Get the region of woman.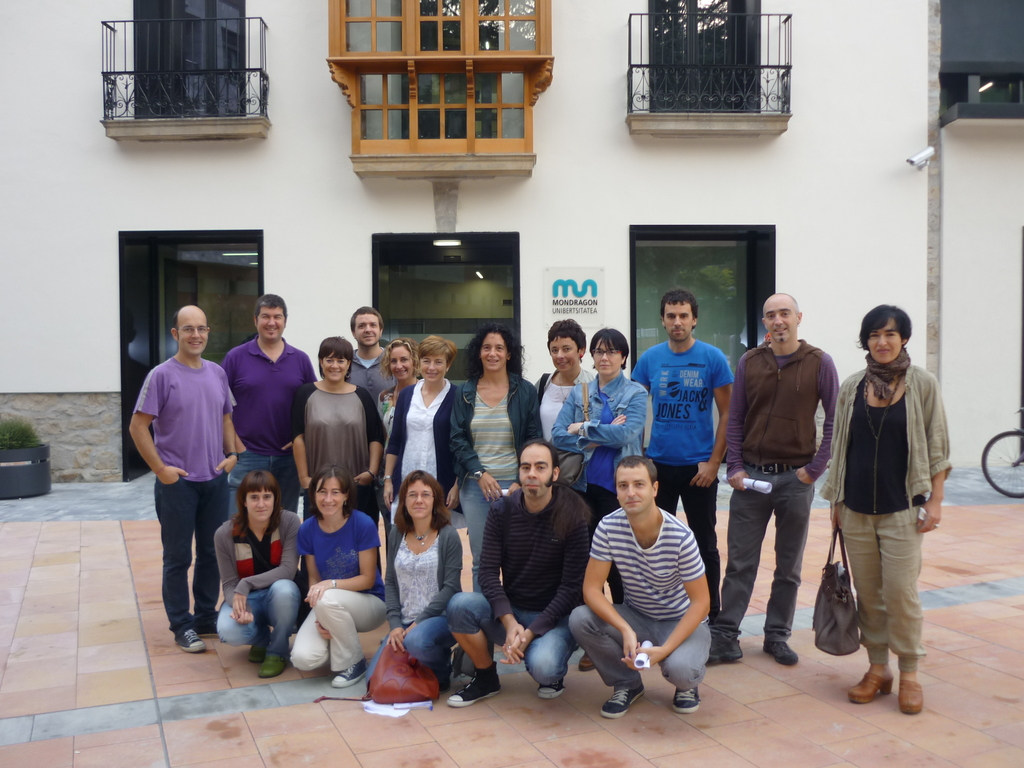
select_region(364, 472, 461, 685).
